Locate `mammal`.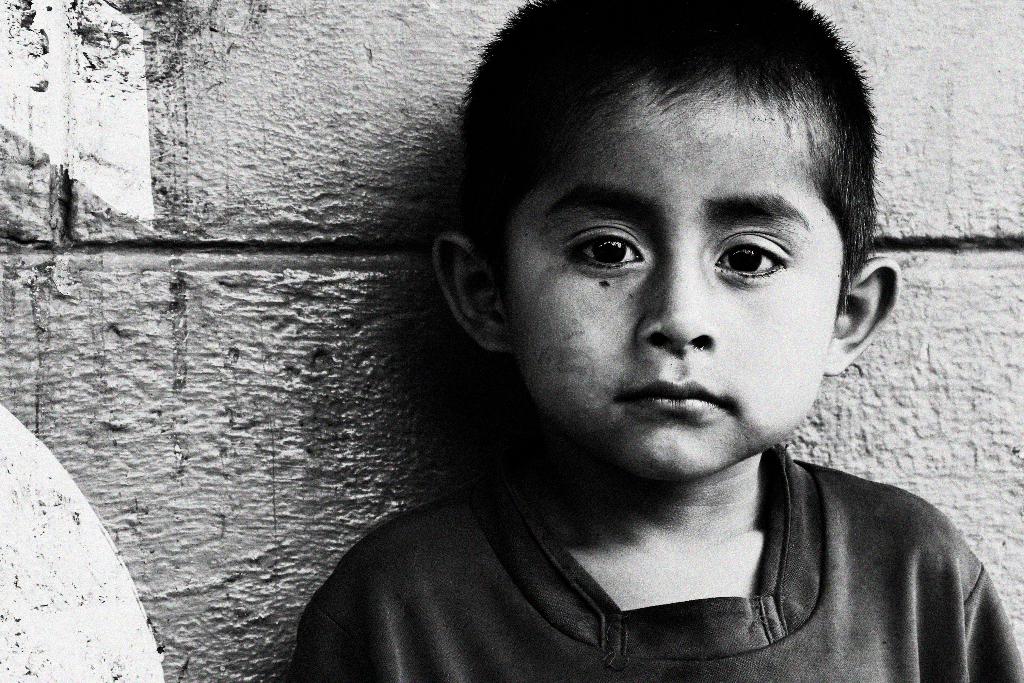
Bounding box: bbox=(267, 1, 1023, 682).
